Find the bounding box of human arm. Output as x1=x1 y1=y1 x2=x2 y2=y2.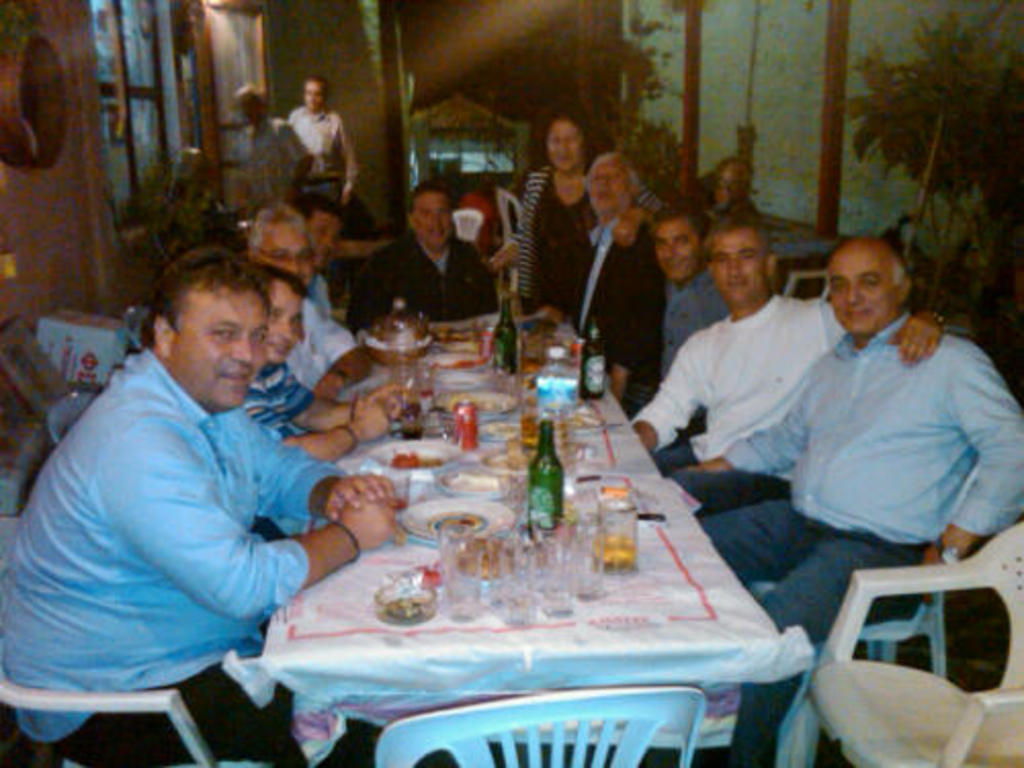
x1=487 y1=236 x2=518 y2=270.
